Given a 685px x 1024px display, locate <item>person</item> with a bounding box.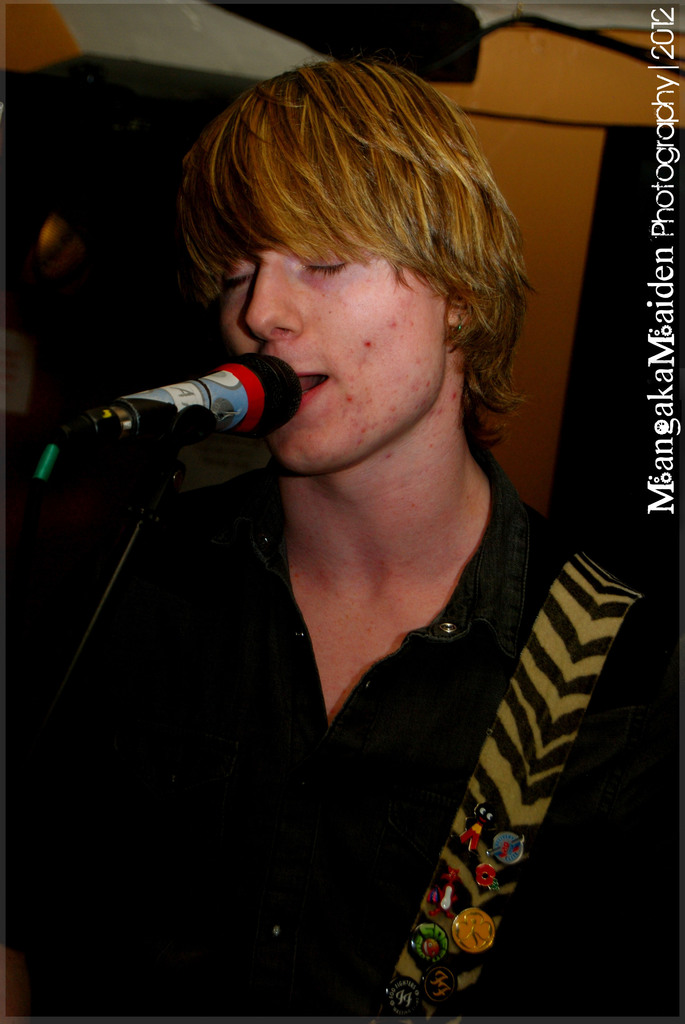
Located: 51:63:613:972.
